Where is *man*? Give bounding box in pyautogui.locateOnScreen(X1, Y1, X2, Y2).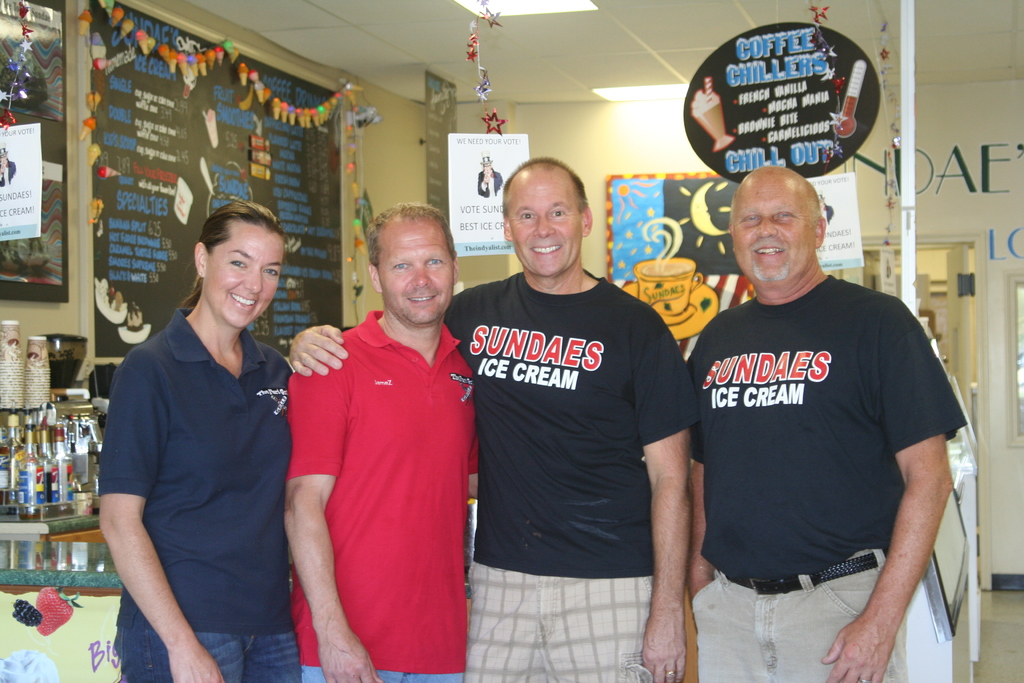
pyautogui.locateOnScreen(684, 160, 967, 682).
